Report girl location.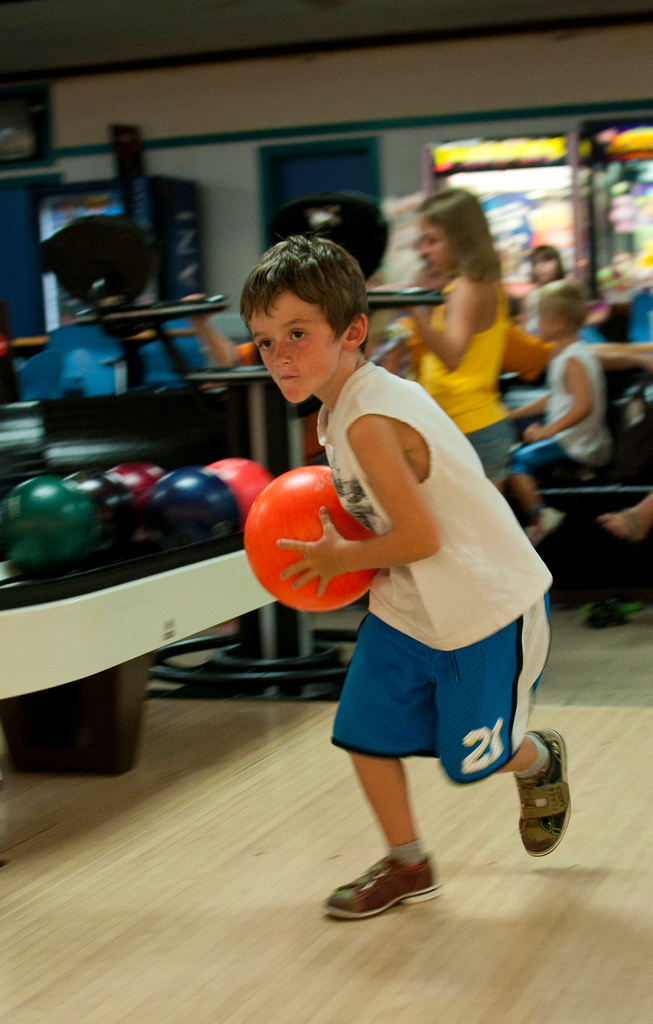
Report: <box>398,189,513,492</box>.
